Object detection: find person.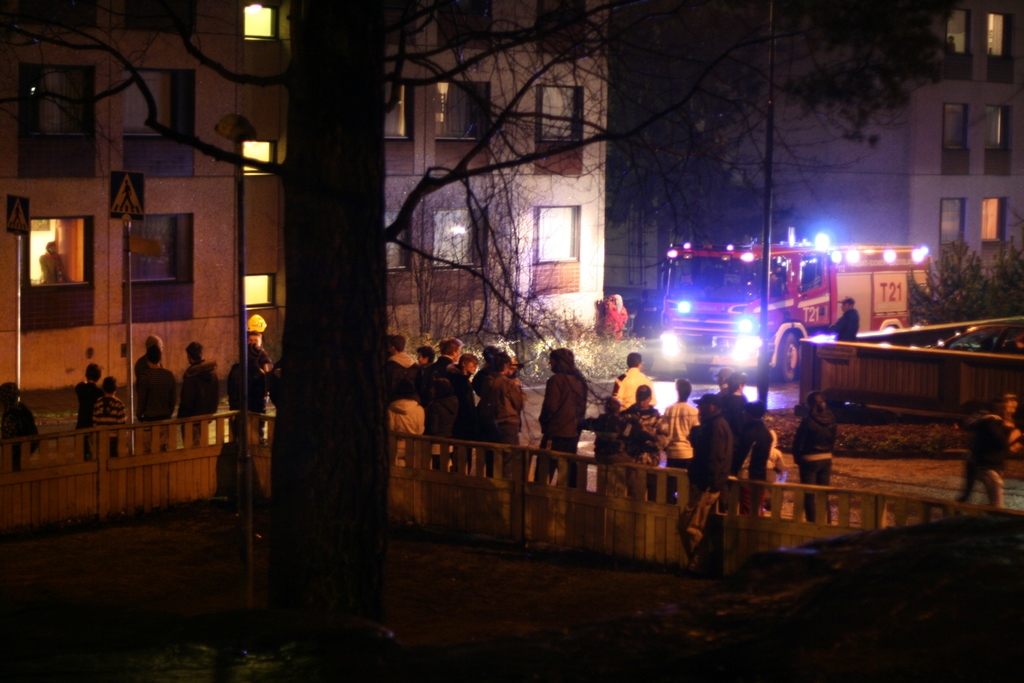
[left=230, top=348, right=268, bottom=438].
